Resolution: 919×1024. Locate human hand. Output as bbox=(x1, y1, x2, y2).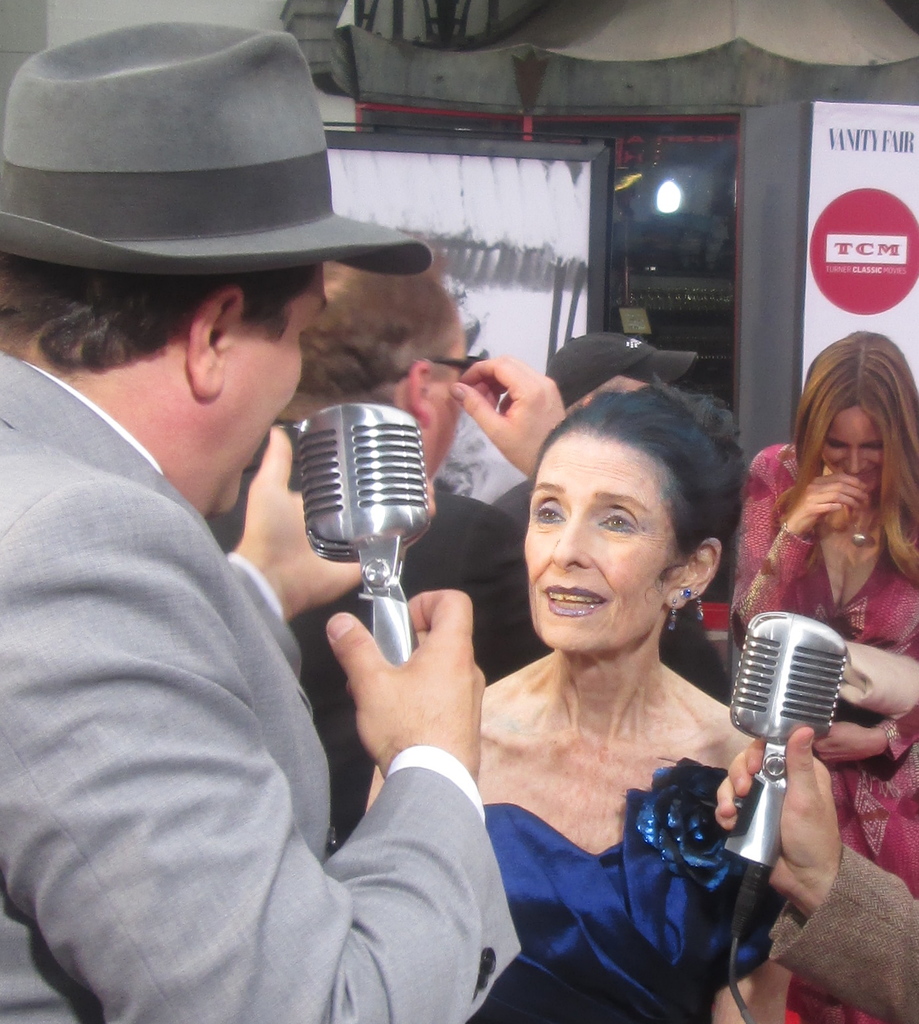
bbox=(242, 426, 437, 619).
